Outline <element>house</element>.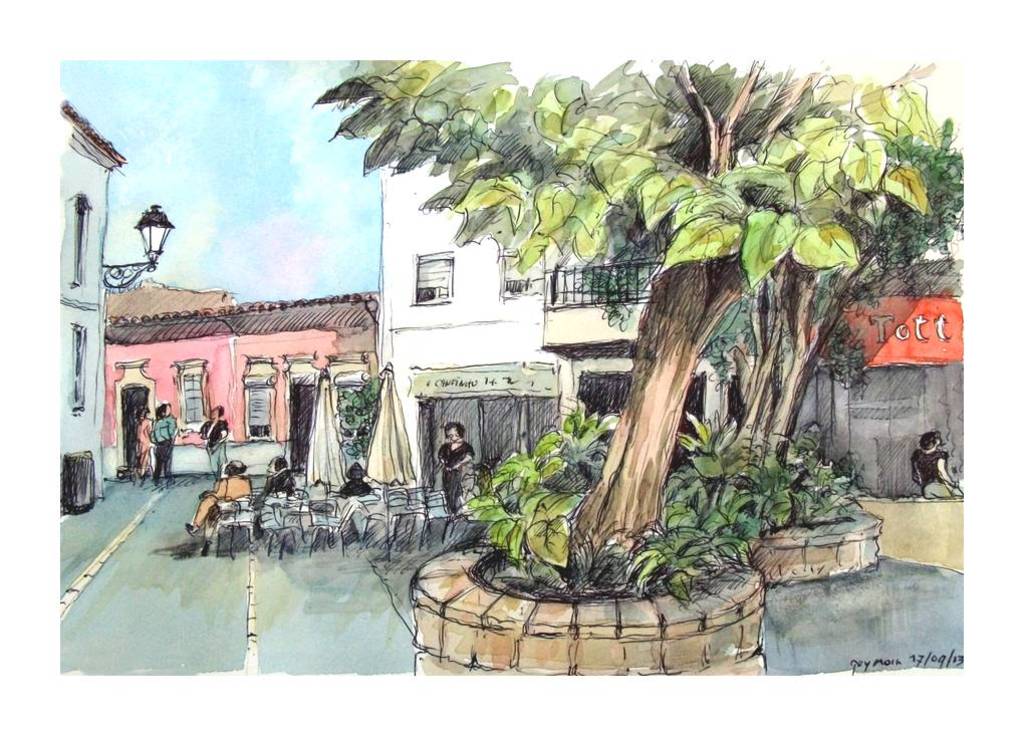
Outline: (92,265,348,449).
